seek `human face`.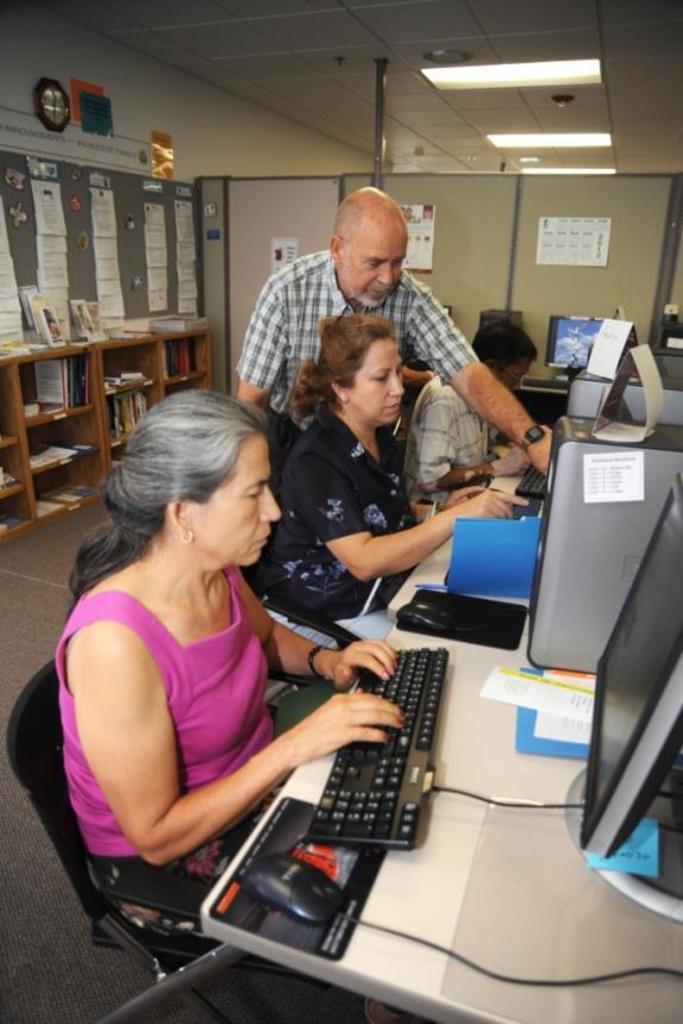
rect(194, 430, 277, 555).
